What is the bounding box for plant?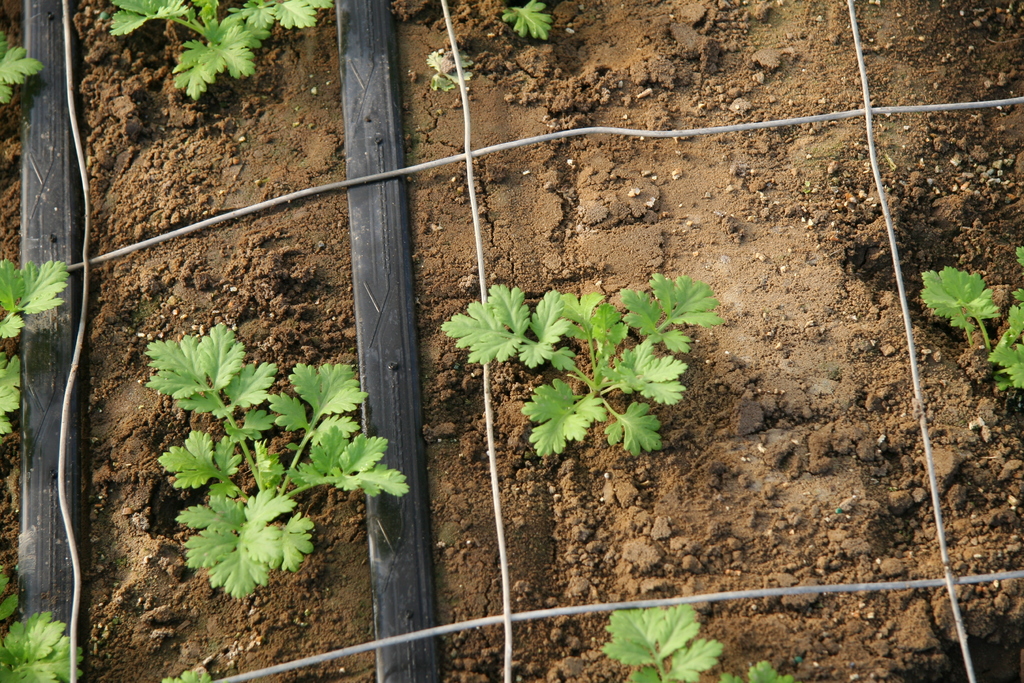
region(438, 276, 729, 463).
